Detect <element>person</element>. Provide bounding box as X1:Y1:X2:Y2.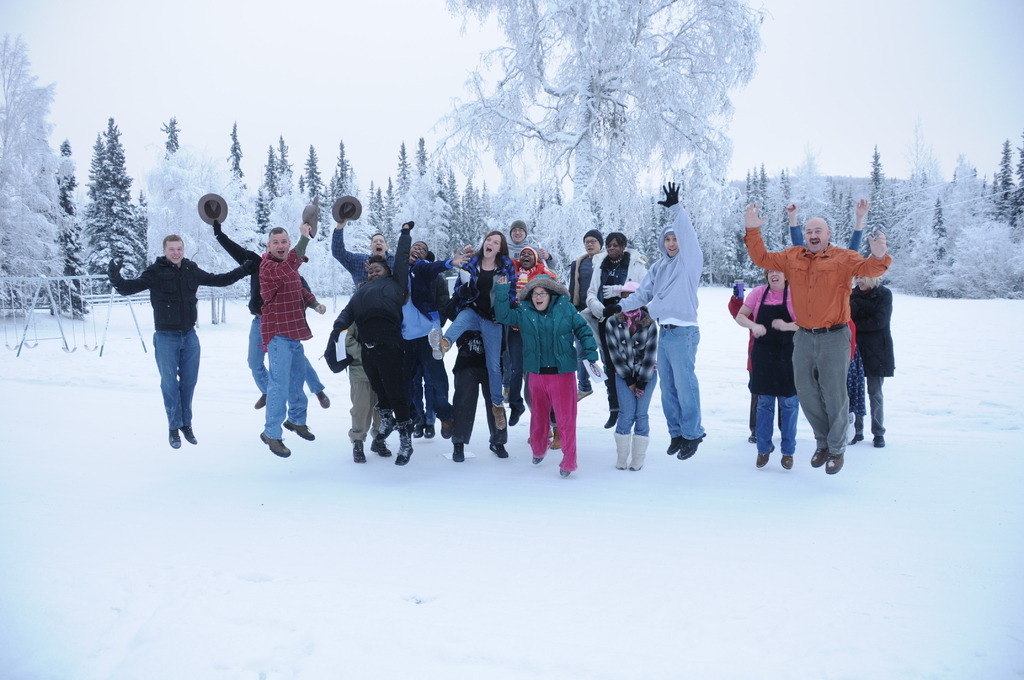
330:218:415:466.
